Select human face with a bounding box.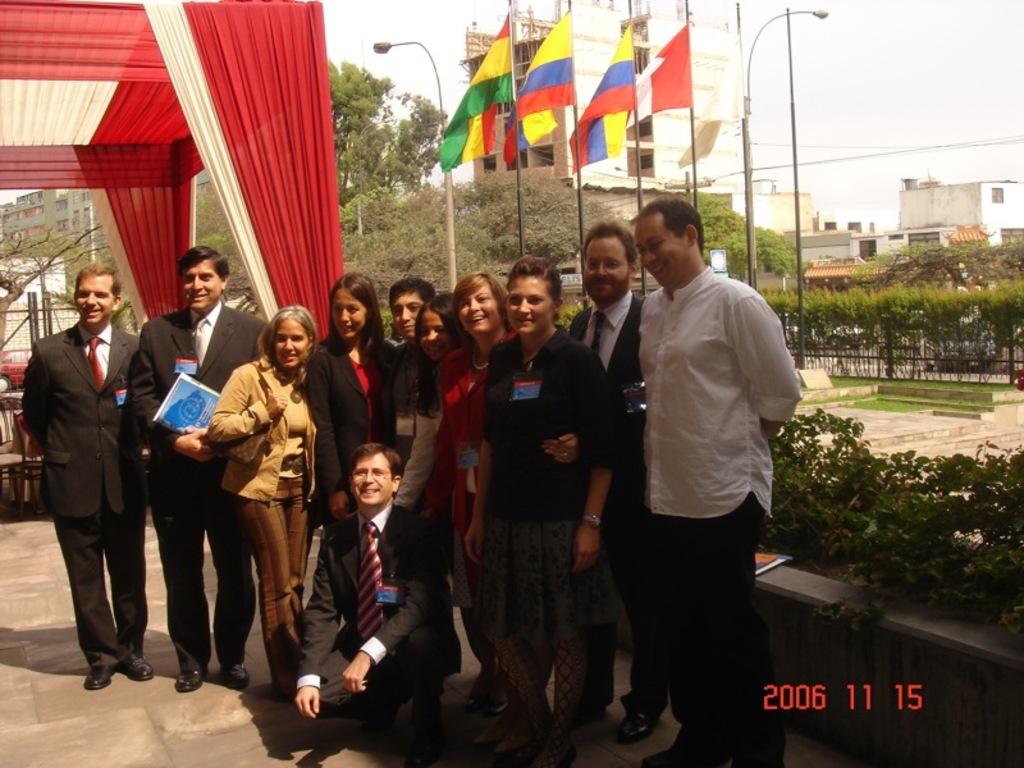
locate(72, 276, 115, 319).
